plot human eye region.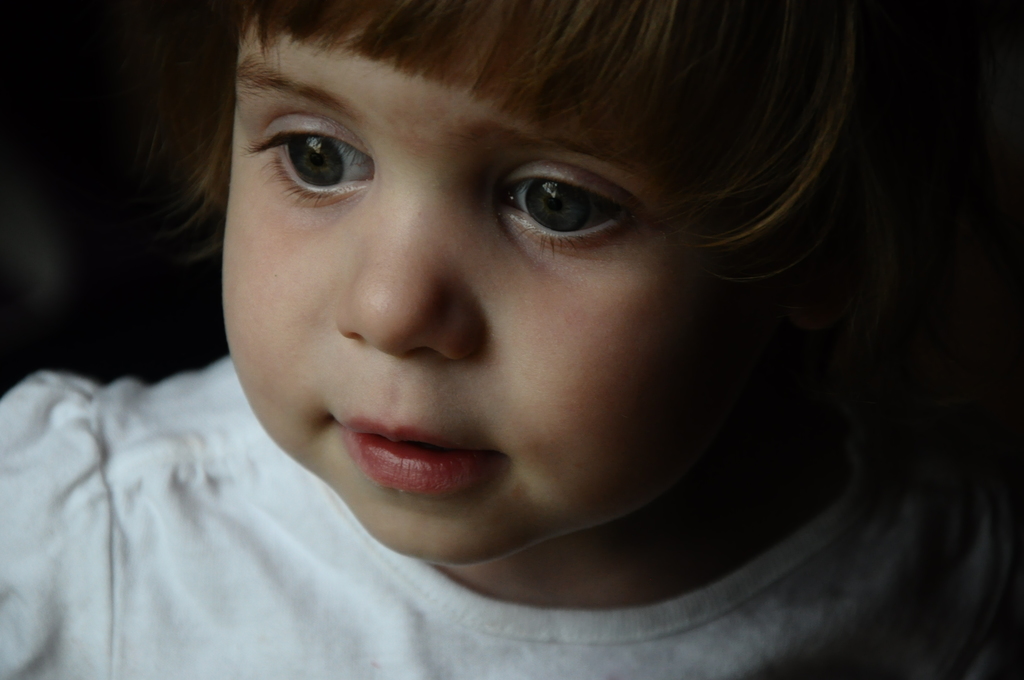
Plotted at {"x1": 465, "y1": 151, "x2": 644, "y2": 248}.
